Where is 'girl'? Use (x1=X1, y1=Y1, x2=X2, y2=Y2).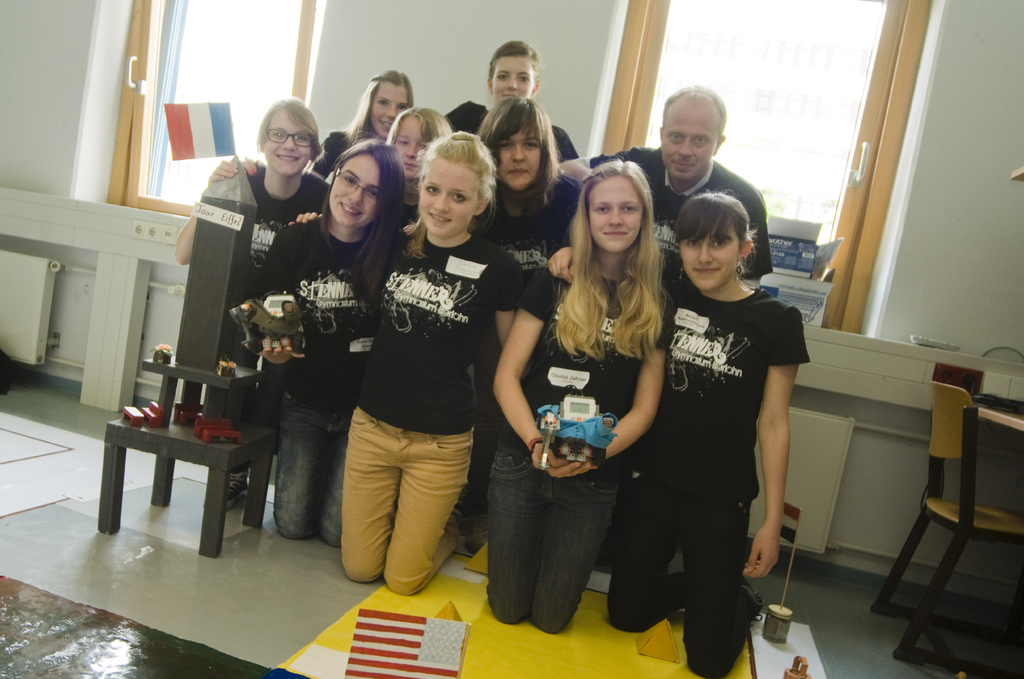
(x1=479, y1=100, x2=577, y2=543).
